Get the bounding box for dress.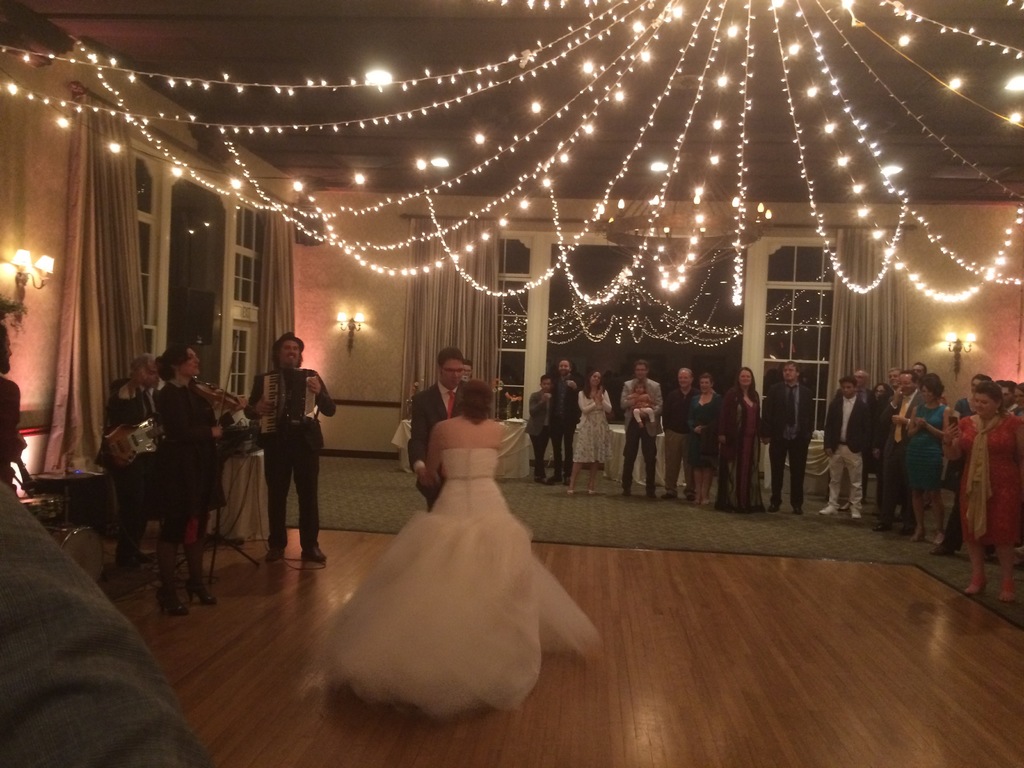
[313,447,598,723].
